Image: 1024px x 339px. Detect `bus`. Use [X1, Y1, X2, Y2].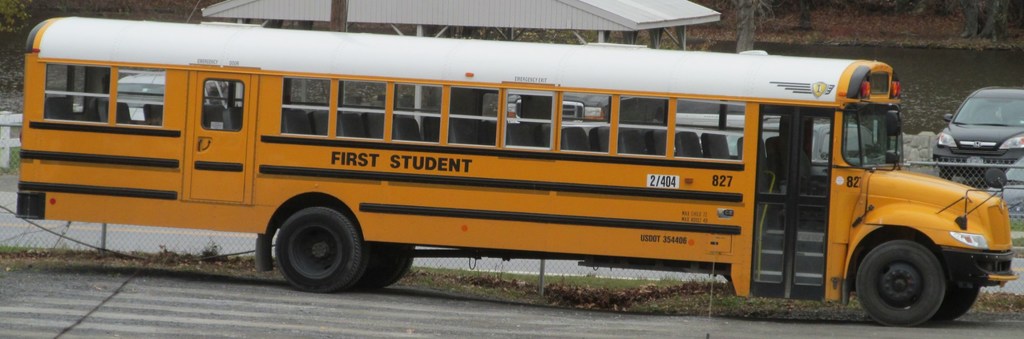
[12, 17, 1021, 324].
